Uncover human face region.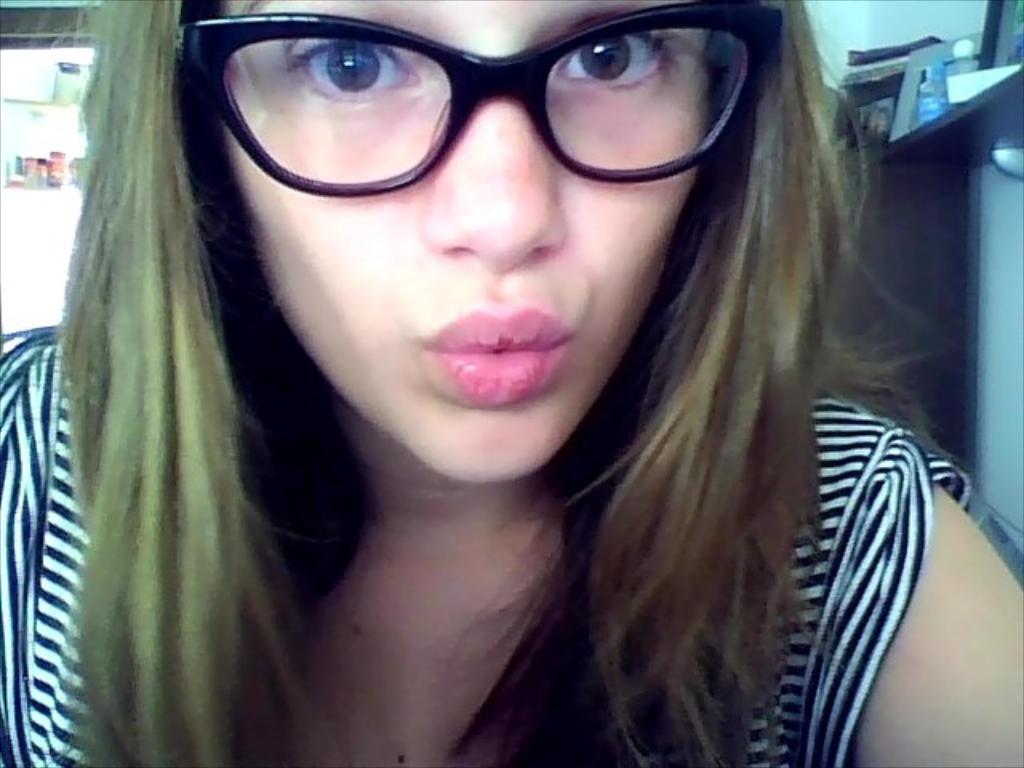
Uncovered: bbox=[218, 0, 710, 482].
